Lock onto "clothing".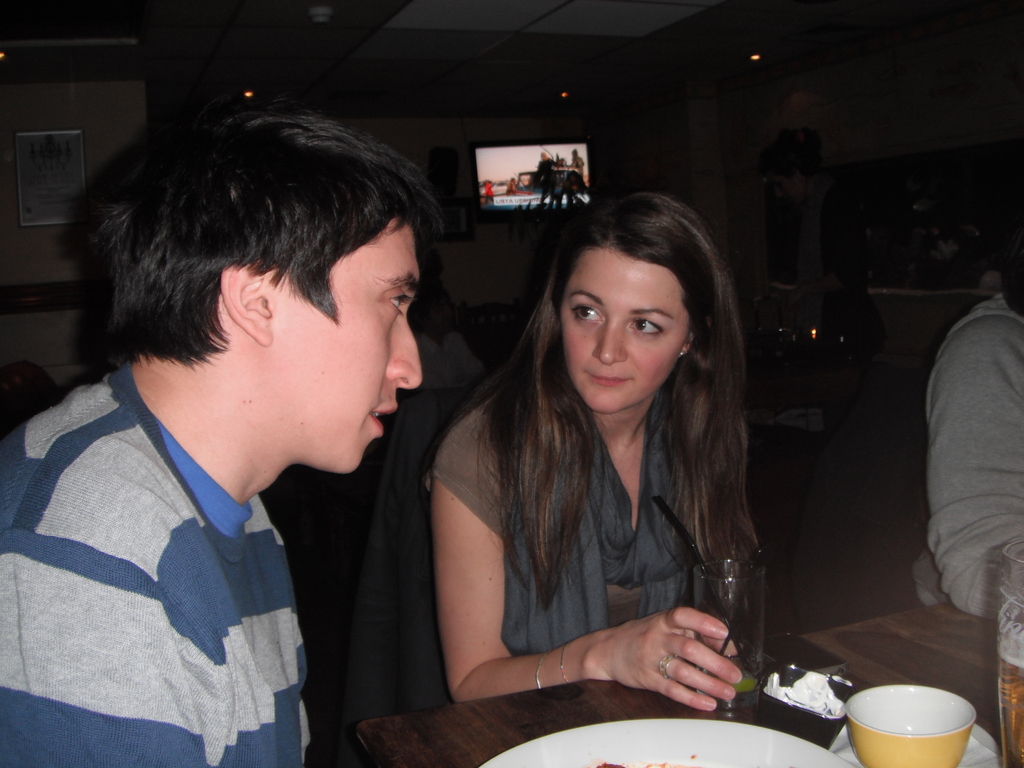
Locked: [923,285,1010,616].
